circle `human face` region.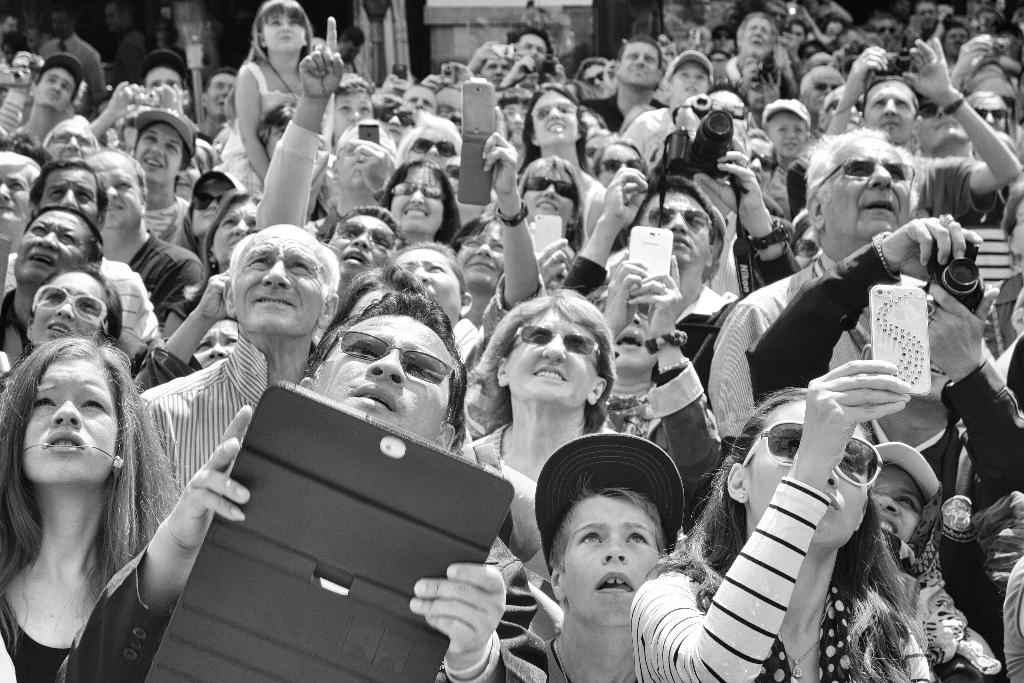
Region: [385,161,444,236].
